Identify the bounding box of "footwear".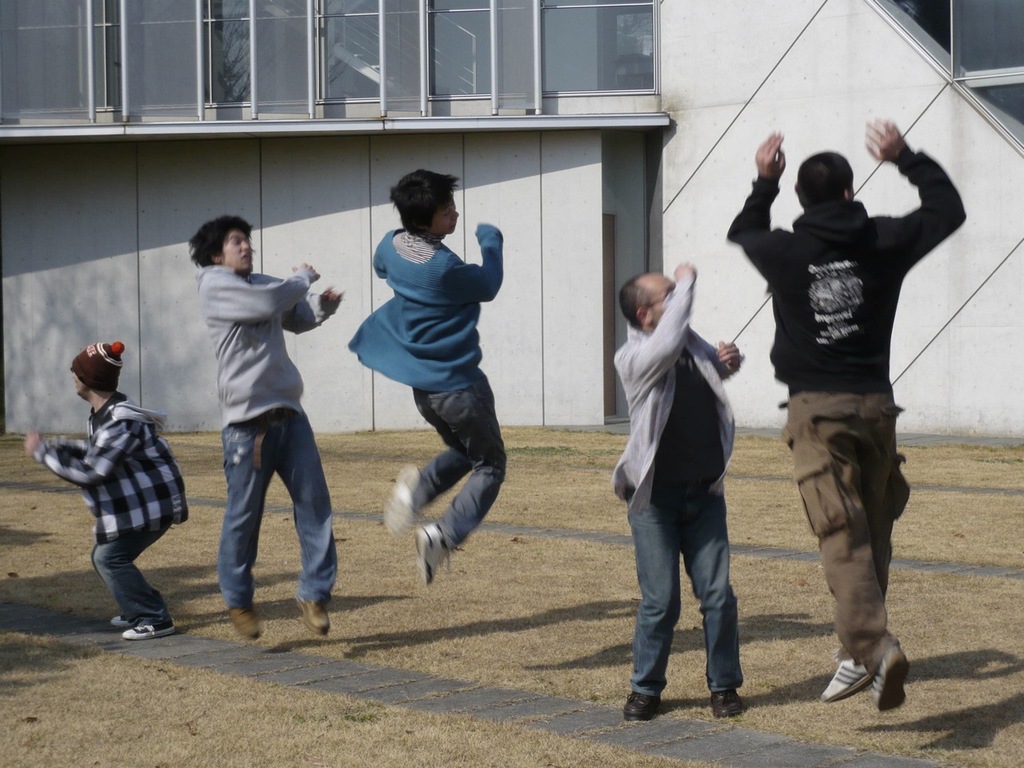
{"x1": 620, "y1": 688, "x2": 670, "y2": 722}.
